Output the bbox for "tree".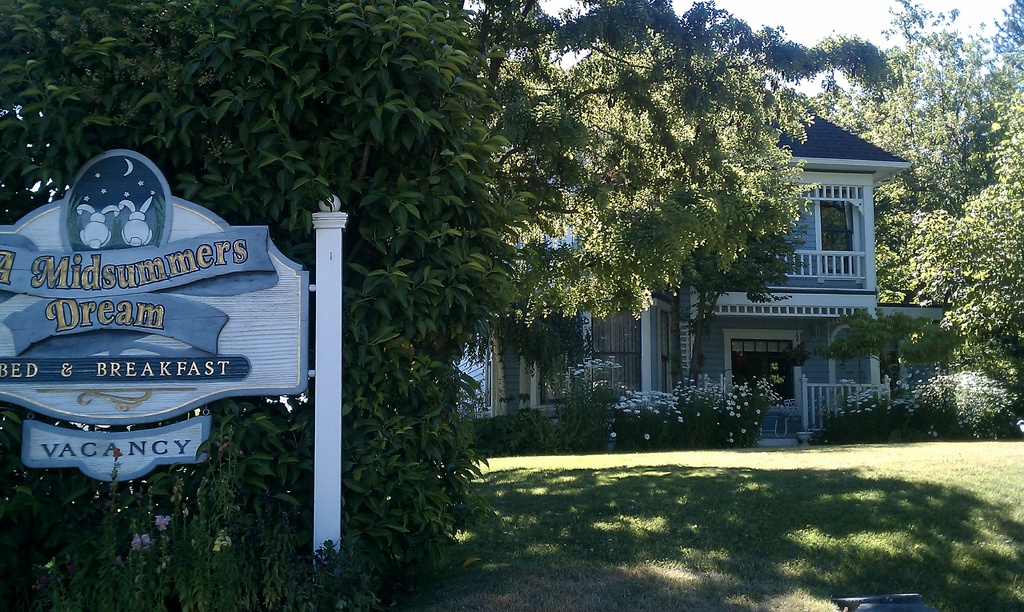
[x1=0, y1=1, x2=540, y2=556].
